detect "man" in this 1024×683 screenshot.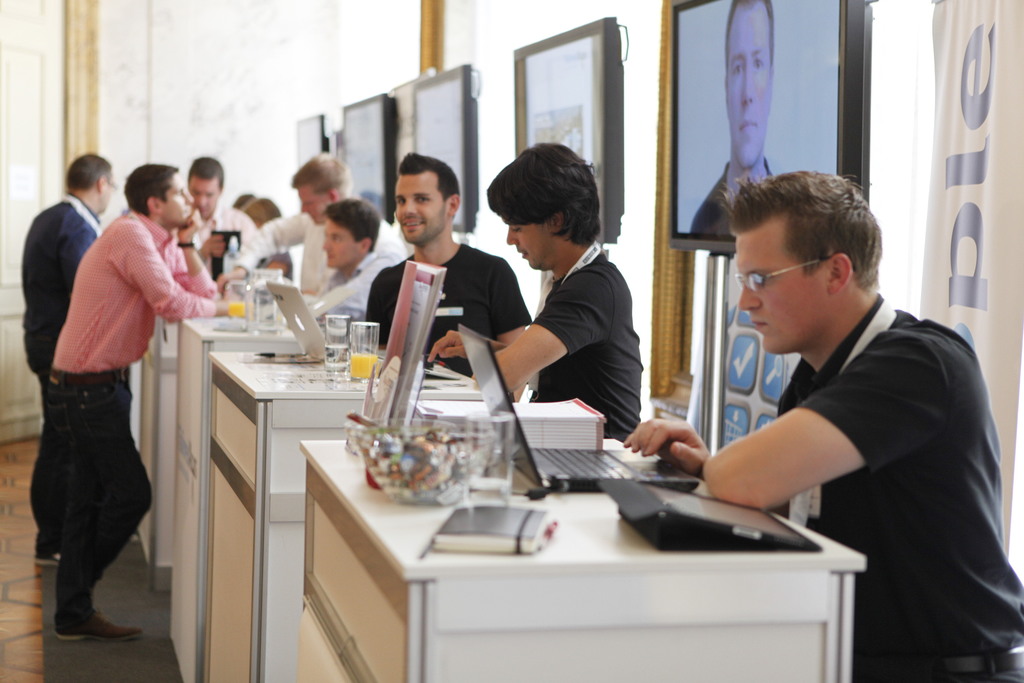
Detection: region(359, 147, 530, 401).
